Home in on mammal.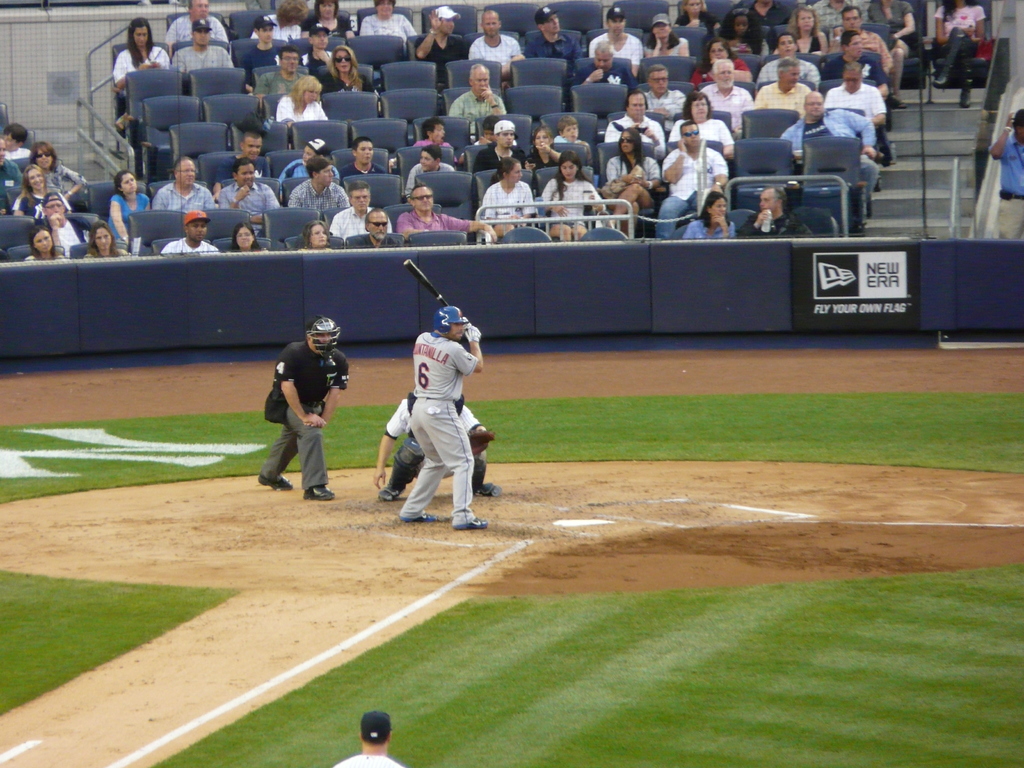
Homed in at locate(808, 0, 864, 32).
